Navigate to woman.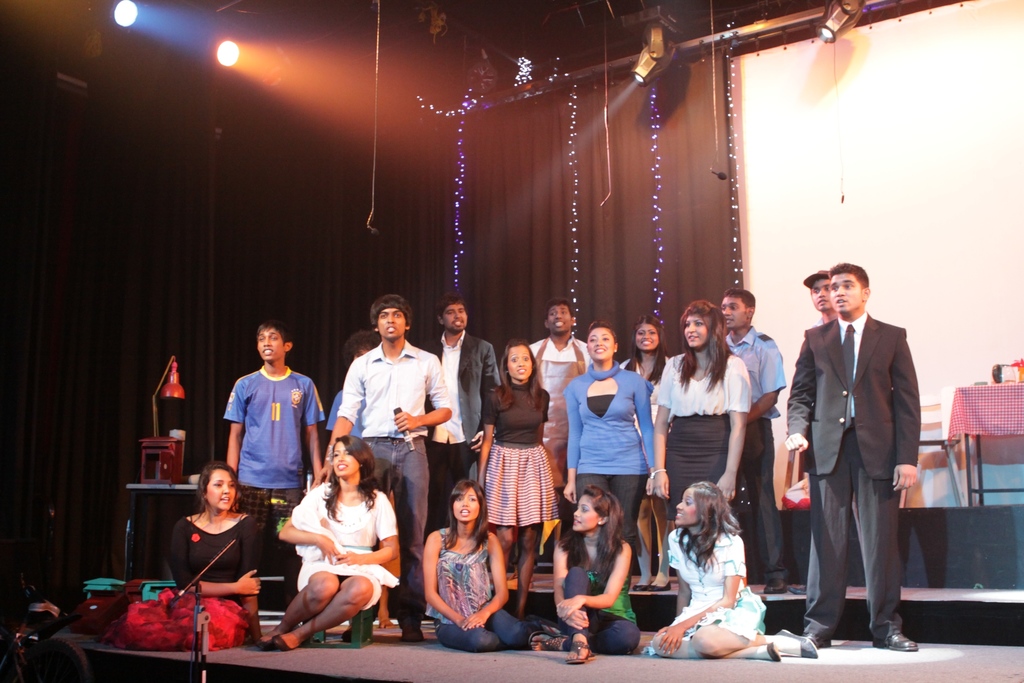
Navigation target: 653, 300, 756, 625.
